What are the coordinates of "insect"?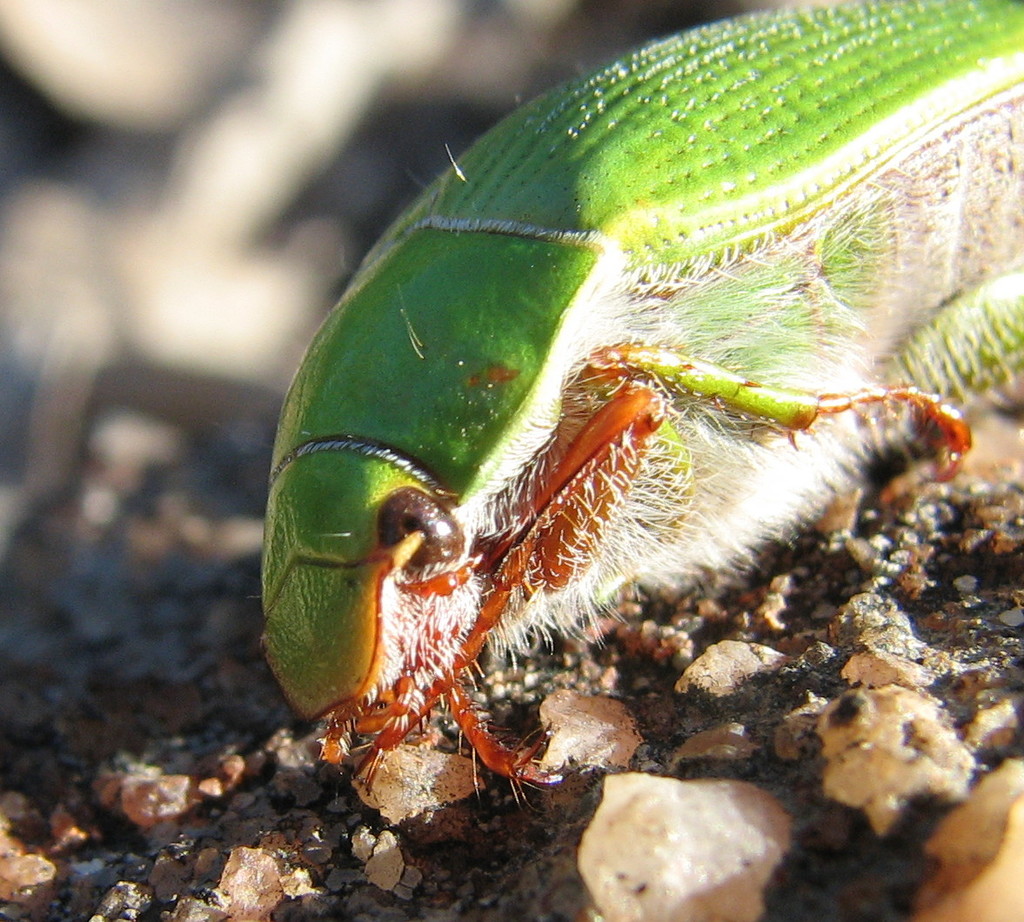
region(256, 0, 1023, 812).
